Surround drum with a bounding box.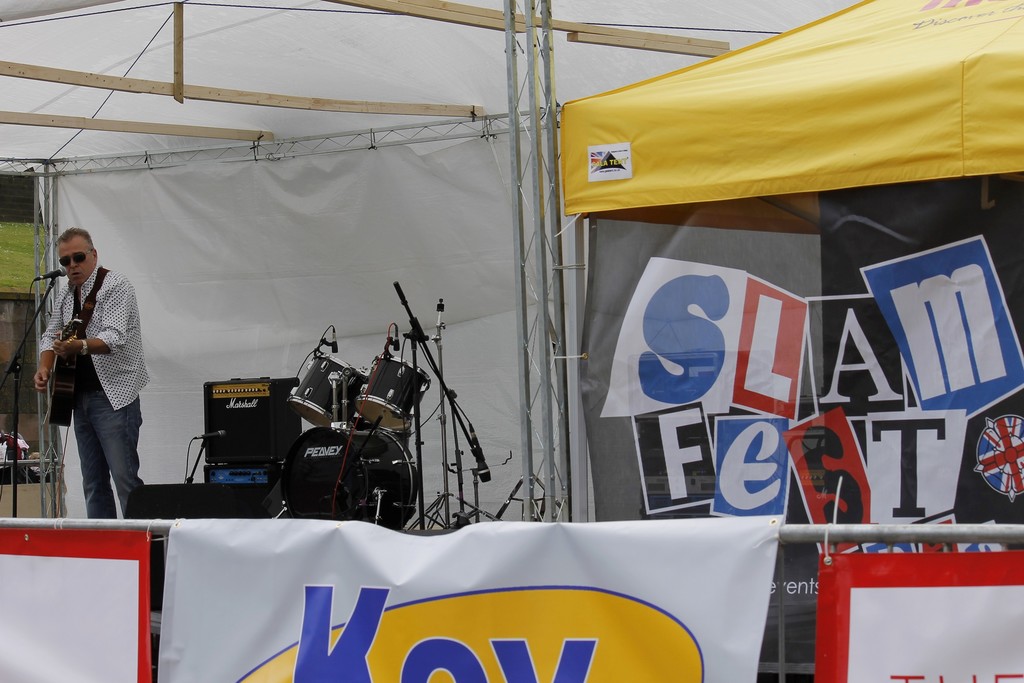
bbox=(283, 423, 425, 532).
